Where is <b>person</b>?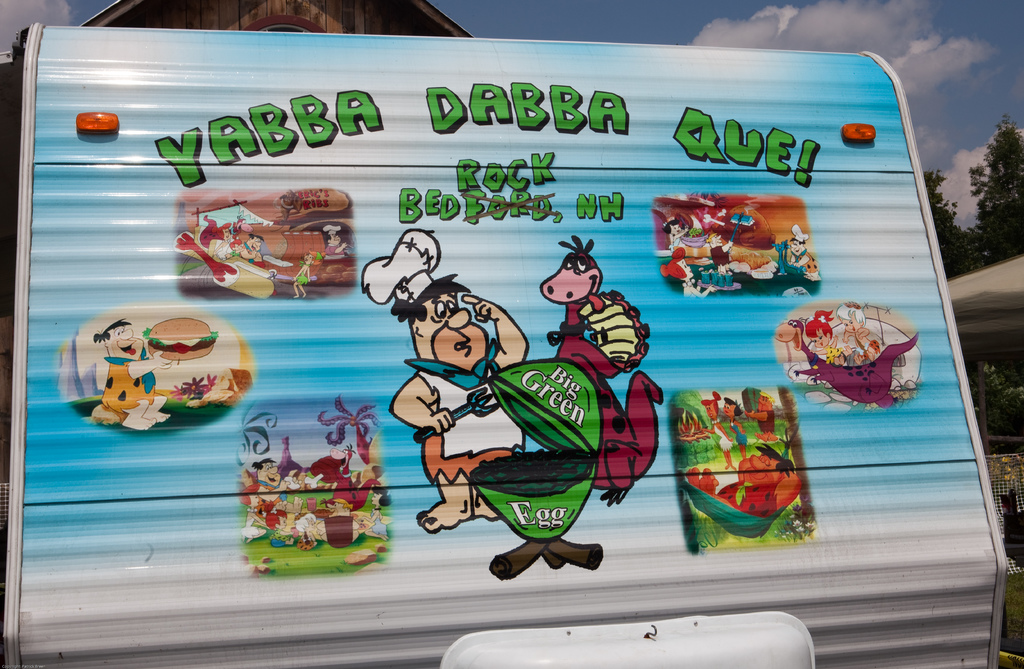
locate(95, 320, 177, 432).
